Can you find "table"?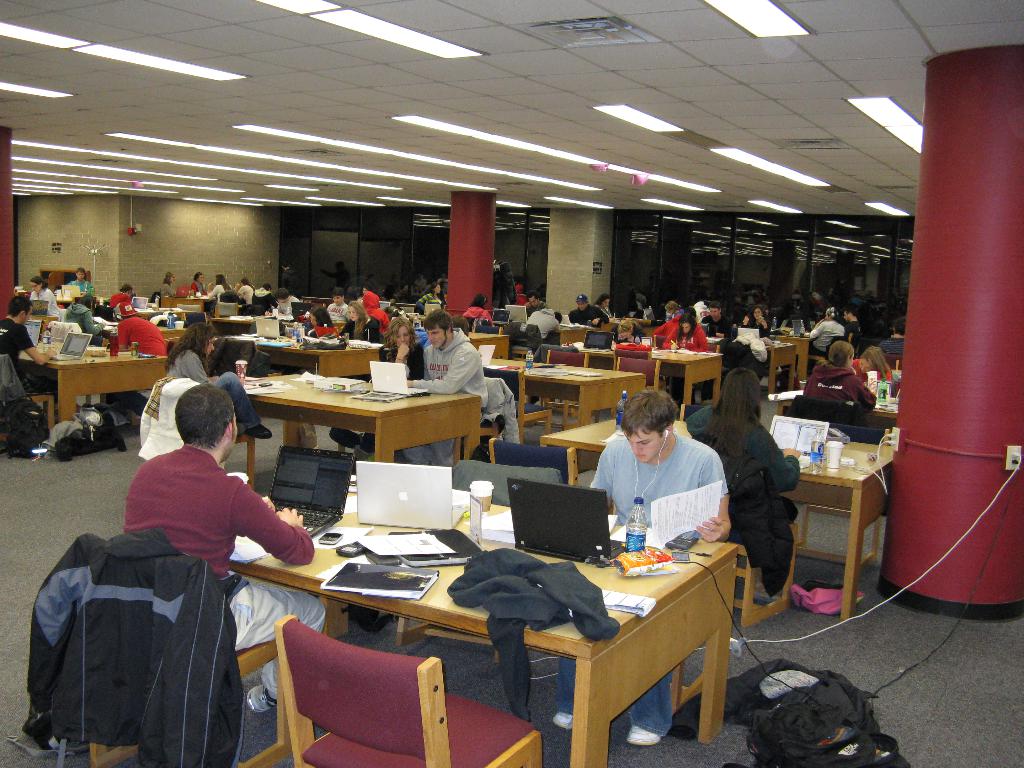
Yes, bounding box: (x1=212, y1=501, x2=755, y2=764).
